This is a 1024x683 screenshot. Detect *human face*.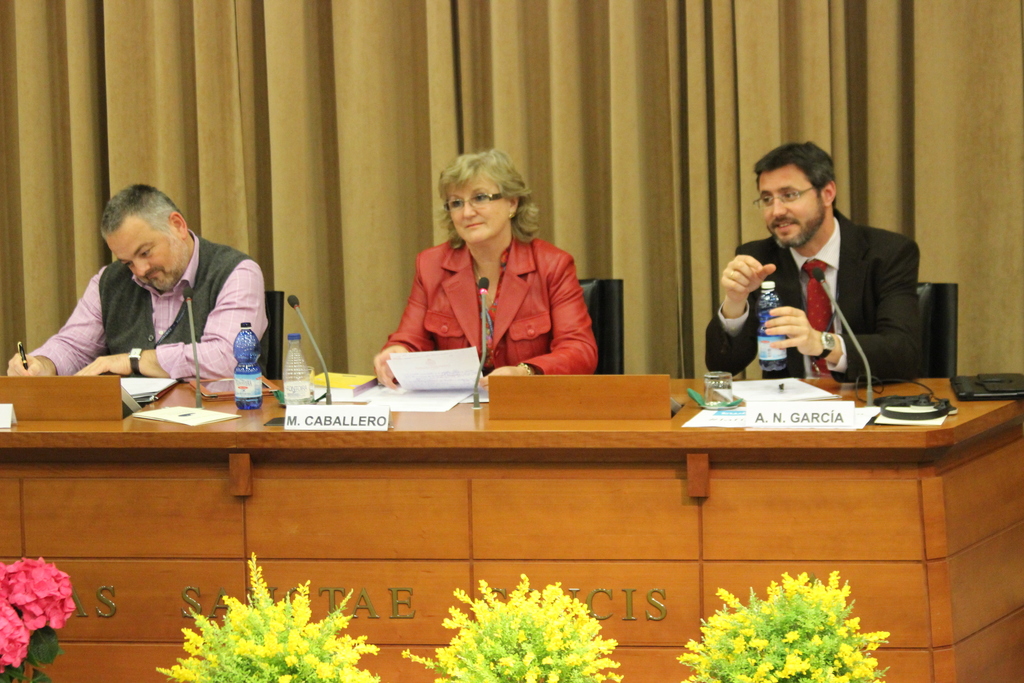
447, 180, 511, 243.
